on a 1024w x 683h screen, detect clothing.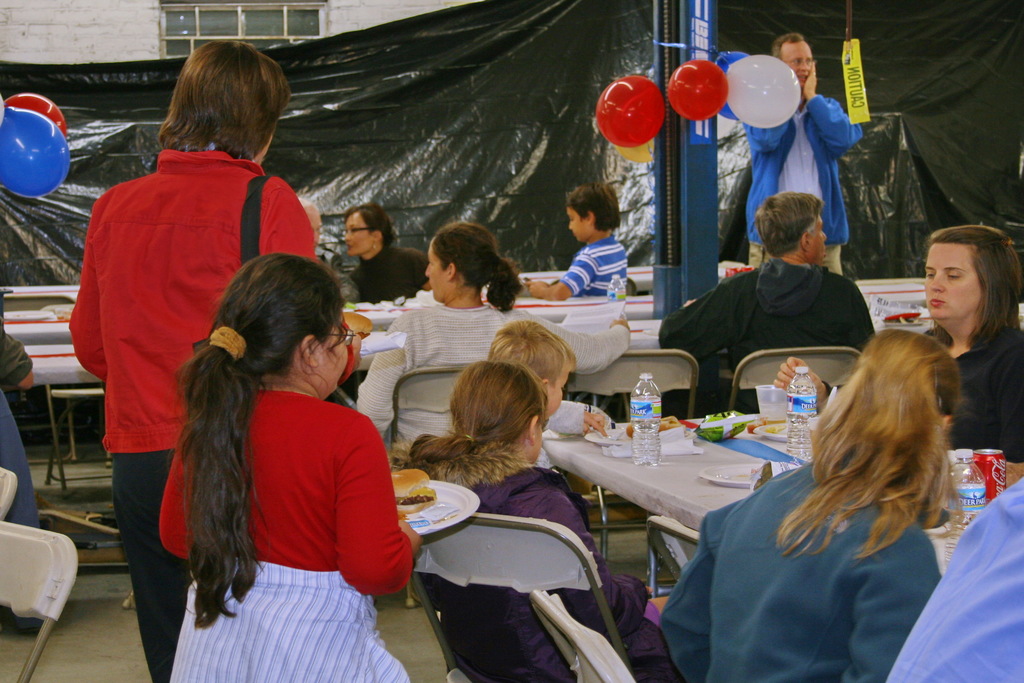
Rect(740, 93, 862, 268).
